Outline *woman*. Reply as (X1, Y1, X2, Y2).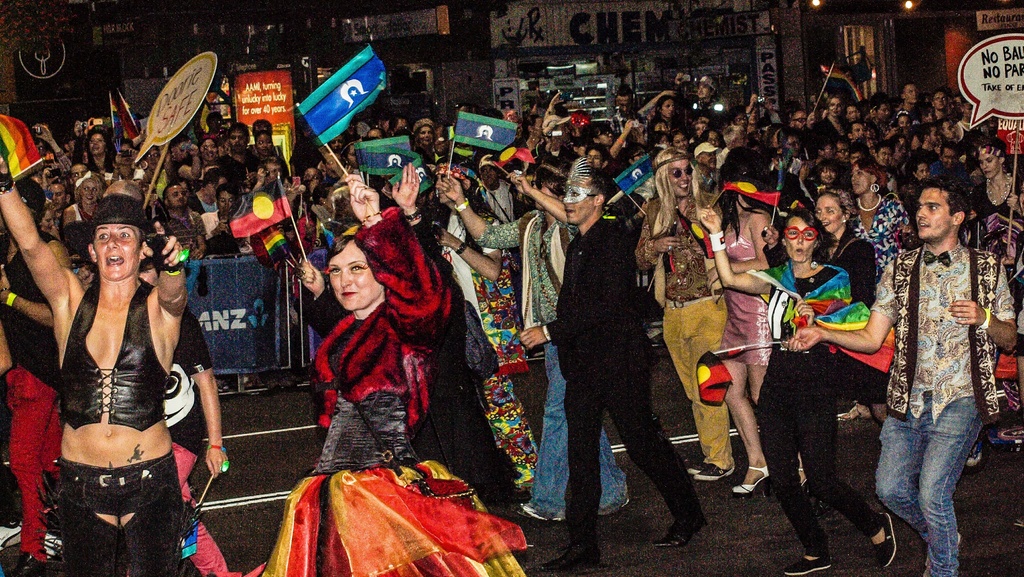
(62, 122, 121, 211).
